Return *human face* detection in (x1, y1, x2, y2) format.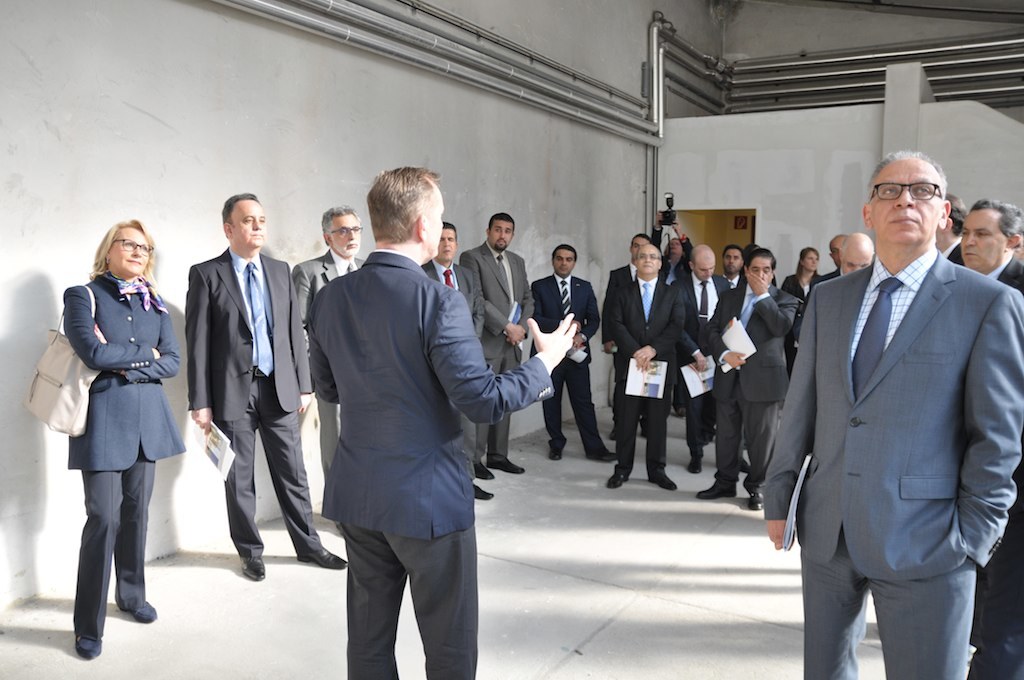
(552, 250, 576, 276).
